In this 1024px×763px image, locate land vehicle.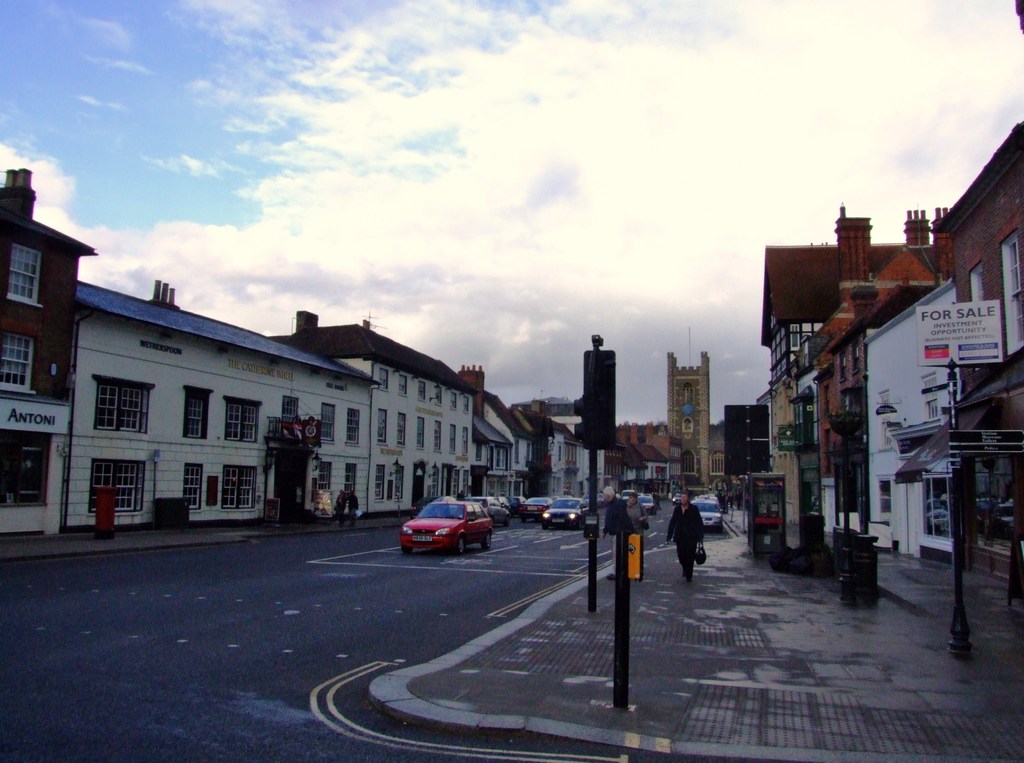
Bounding box: bbox(541, 497, 593, 528).
